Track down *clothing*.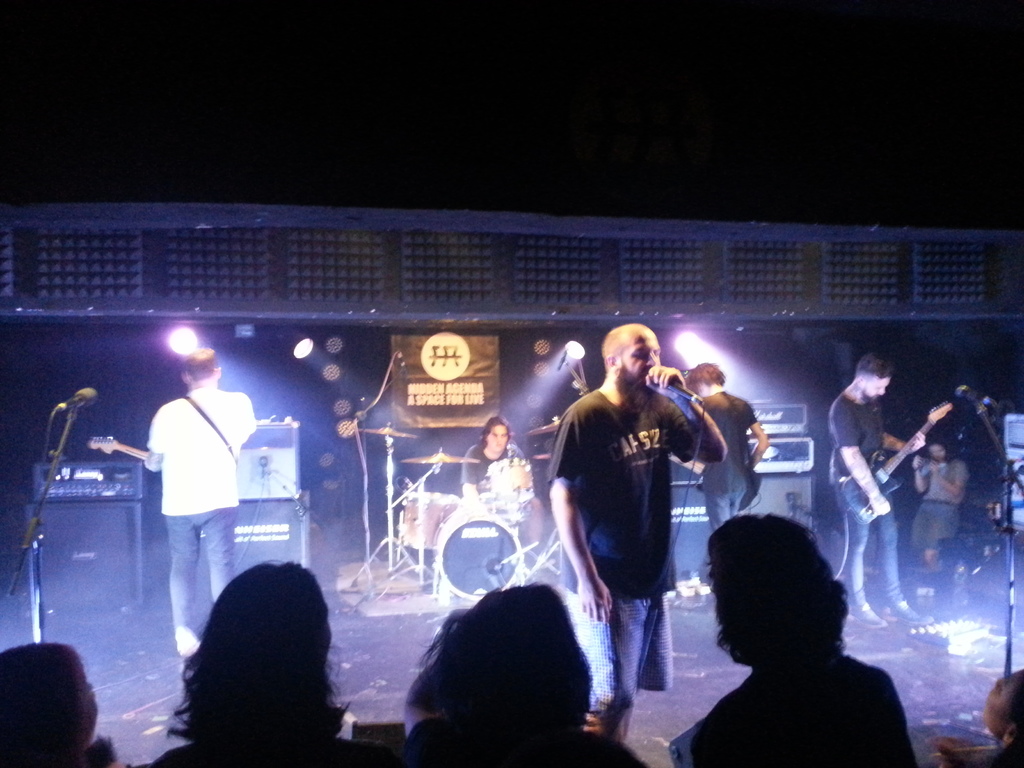
Tracked to [left=148, top=389, right=257, bottom=658].
